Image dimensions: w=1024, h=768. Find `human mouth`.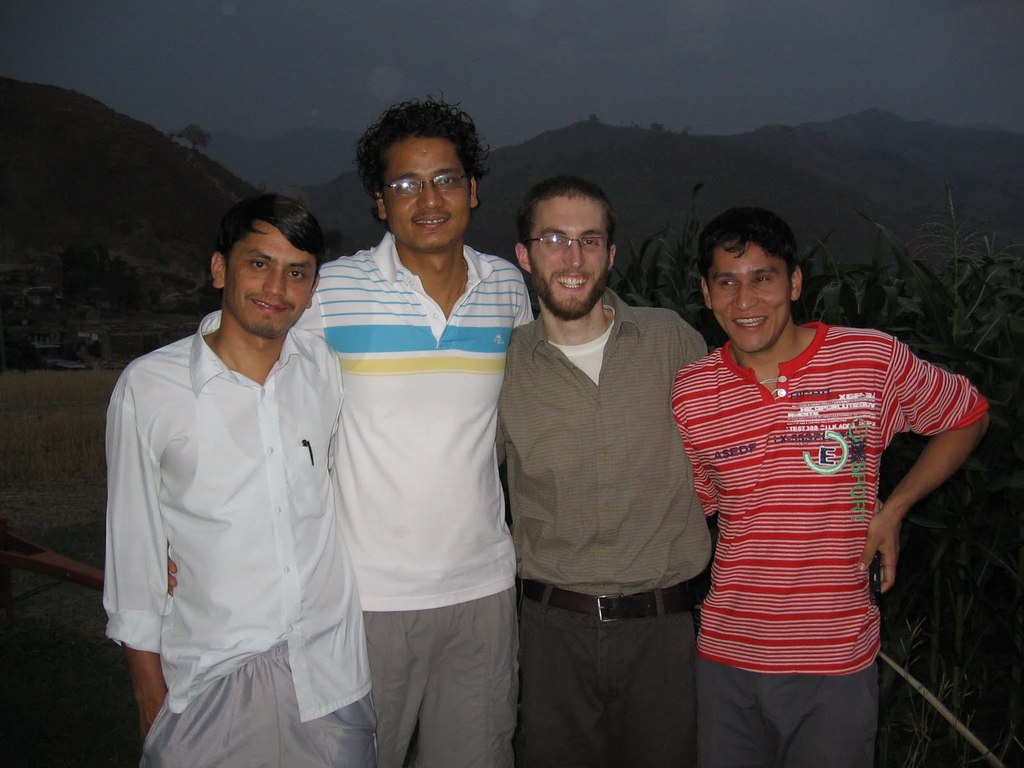
(left=254, top=297, right=292, bottom=317).
